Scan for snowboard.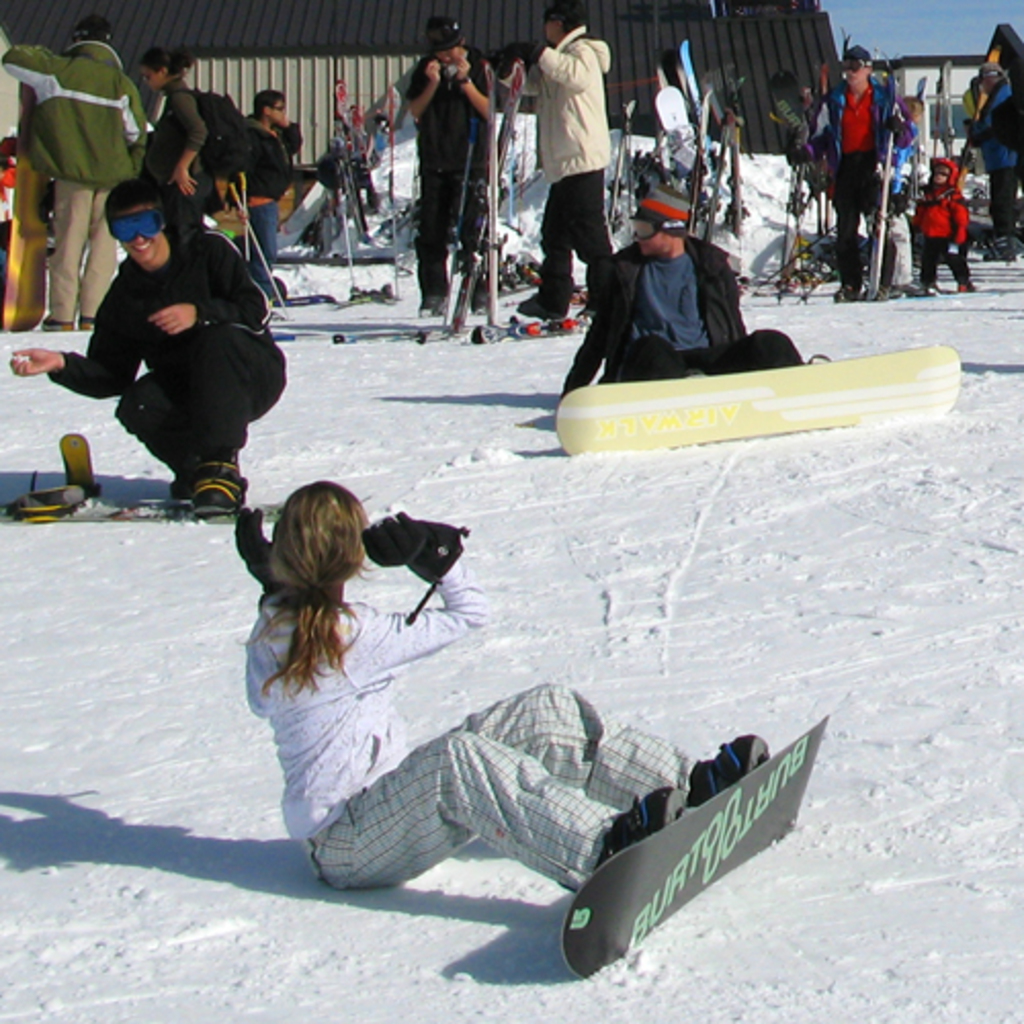
Scan result: select_region(0, 82, 43, 334).
